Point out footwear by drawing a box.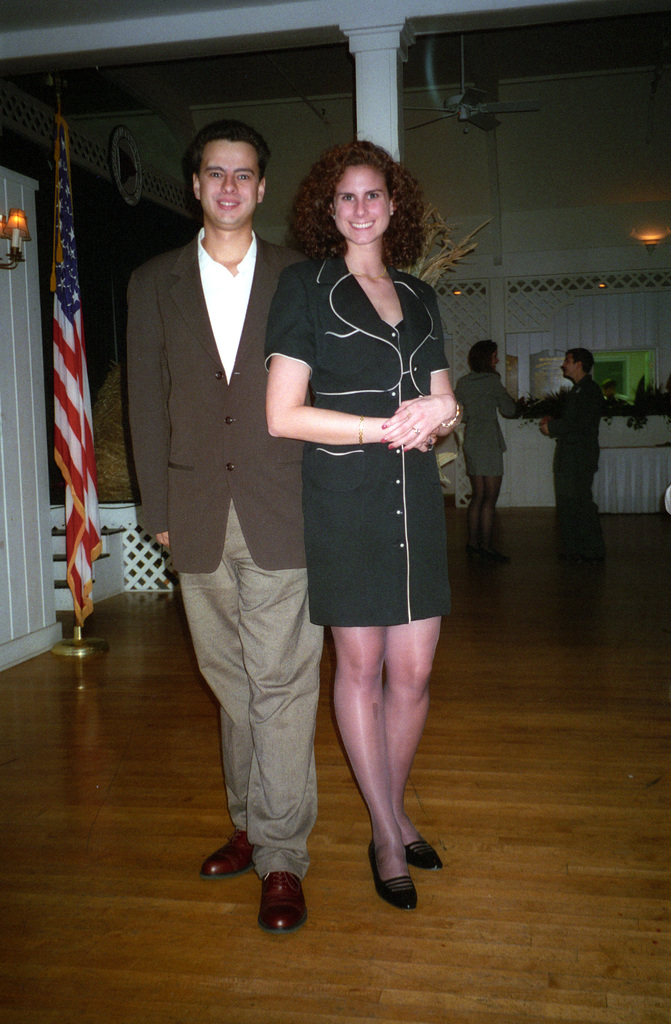
[407, 842, 446, 879].
